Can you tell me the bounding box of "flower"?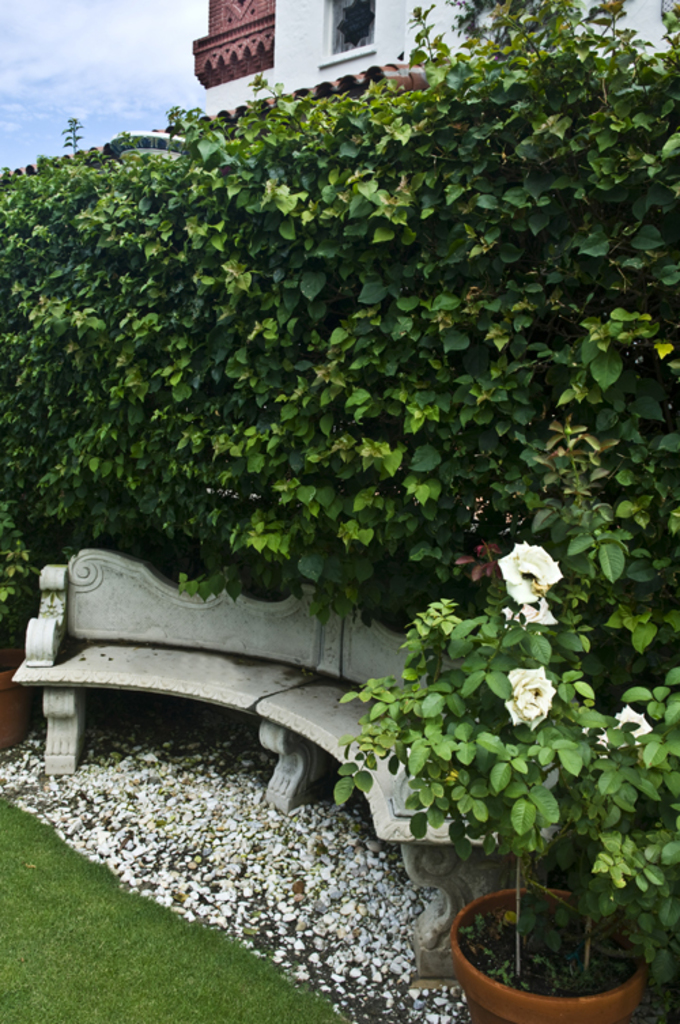
bbox(496, 543, 564, 604).
